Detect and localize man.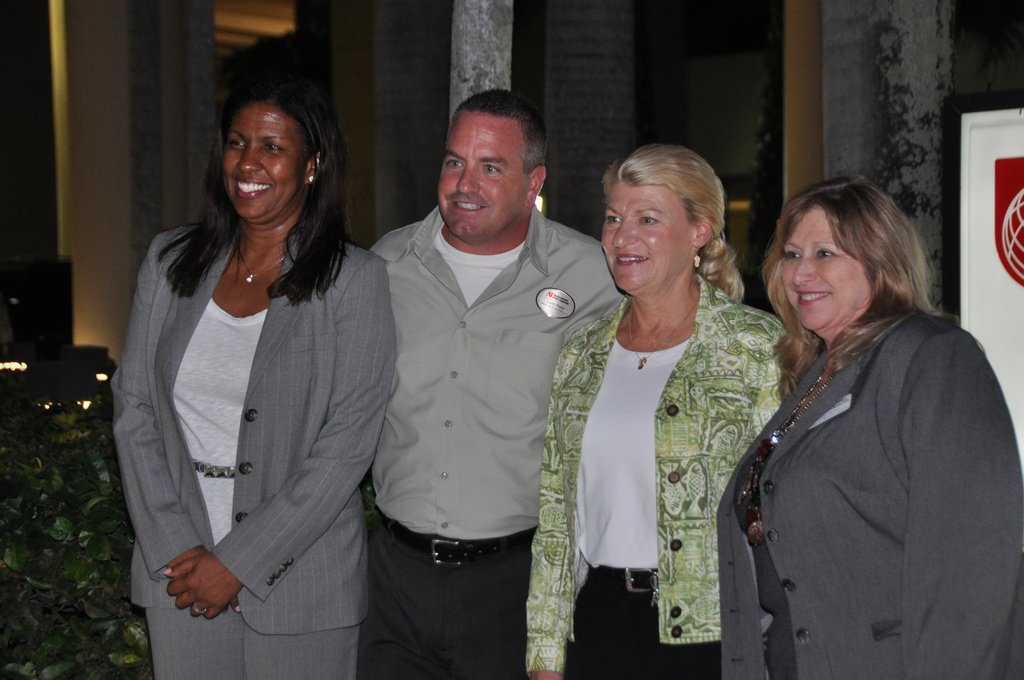
Localized at x1=326 y1=47 x2=632 y2=679.
